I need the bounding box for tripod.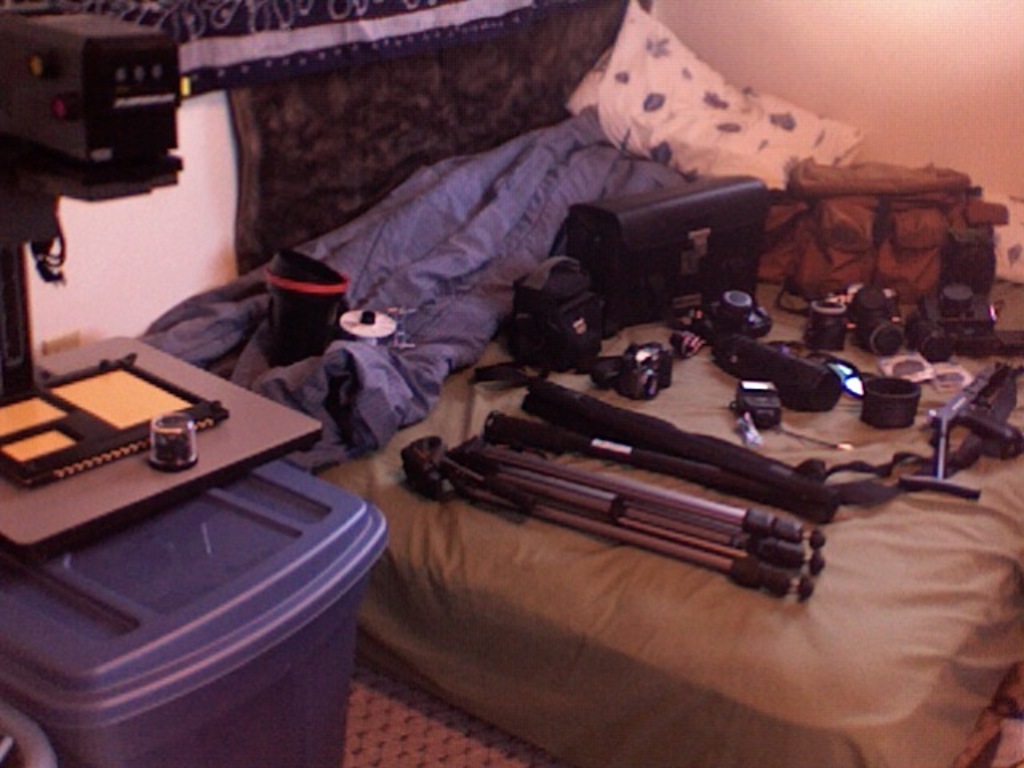
Here it is: Rect(397, 437, 824, 608).
